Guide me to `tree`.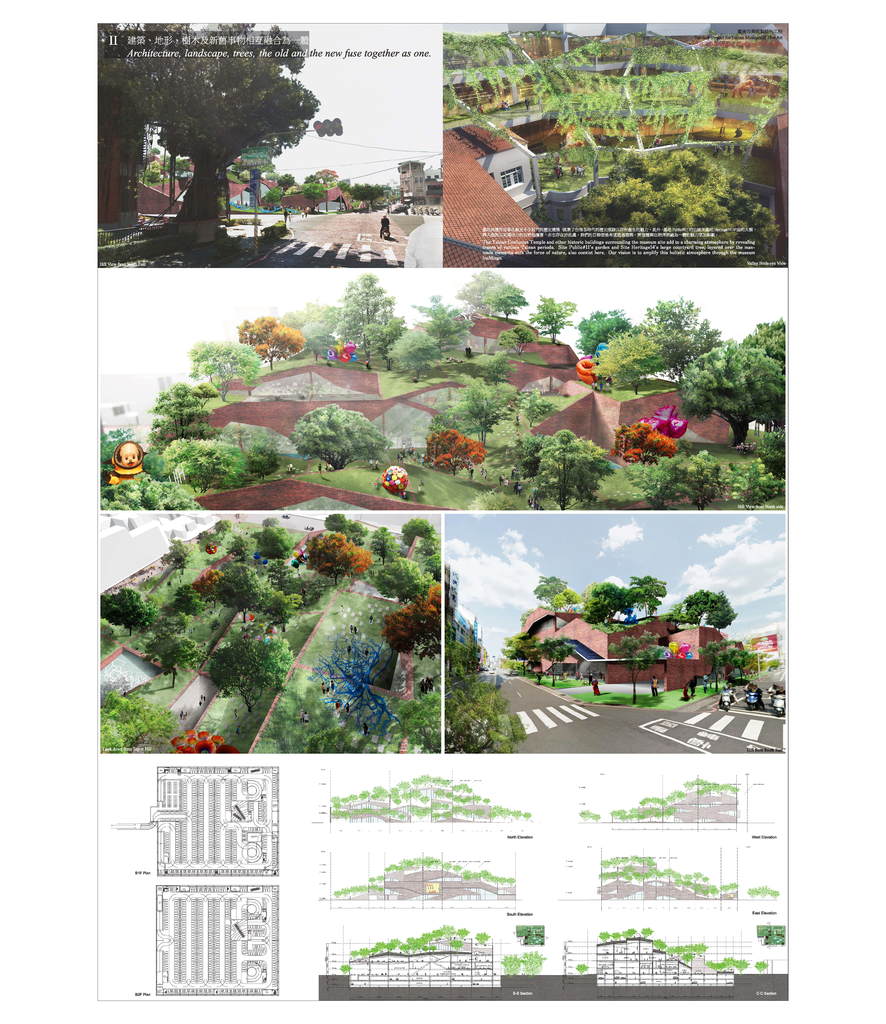
Guidance: x1=409, y1=290, x2=475, y2=353.
